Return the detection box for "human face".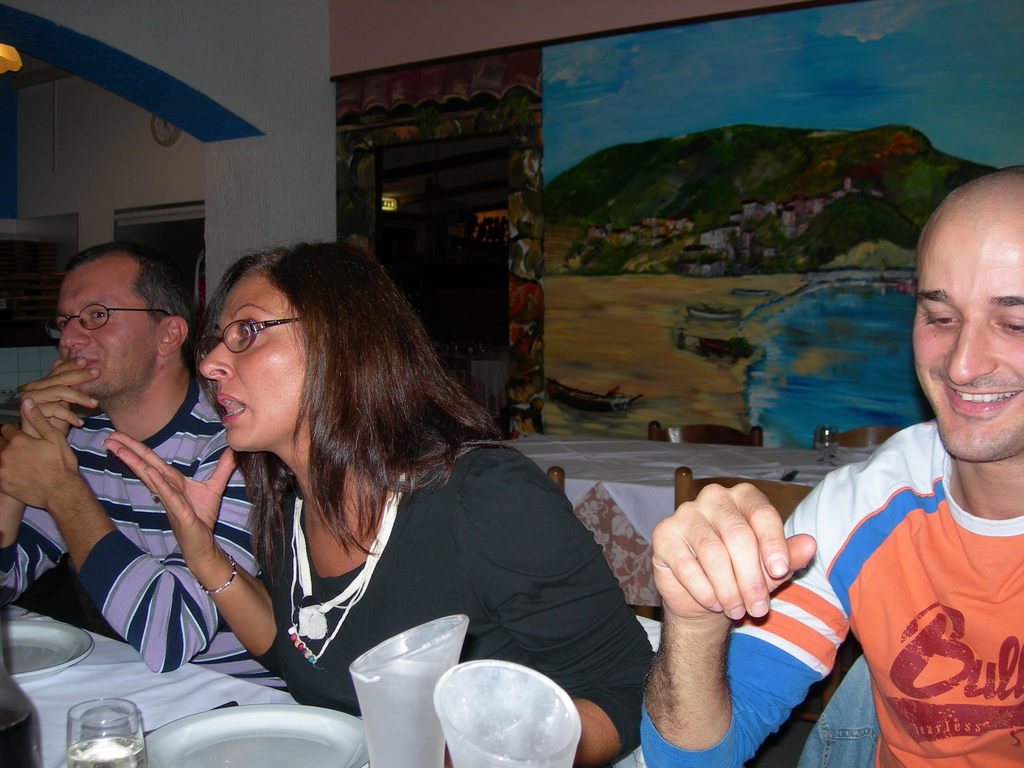
detection(915, 207, 1023, 465).
